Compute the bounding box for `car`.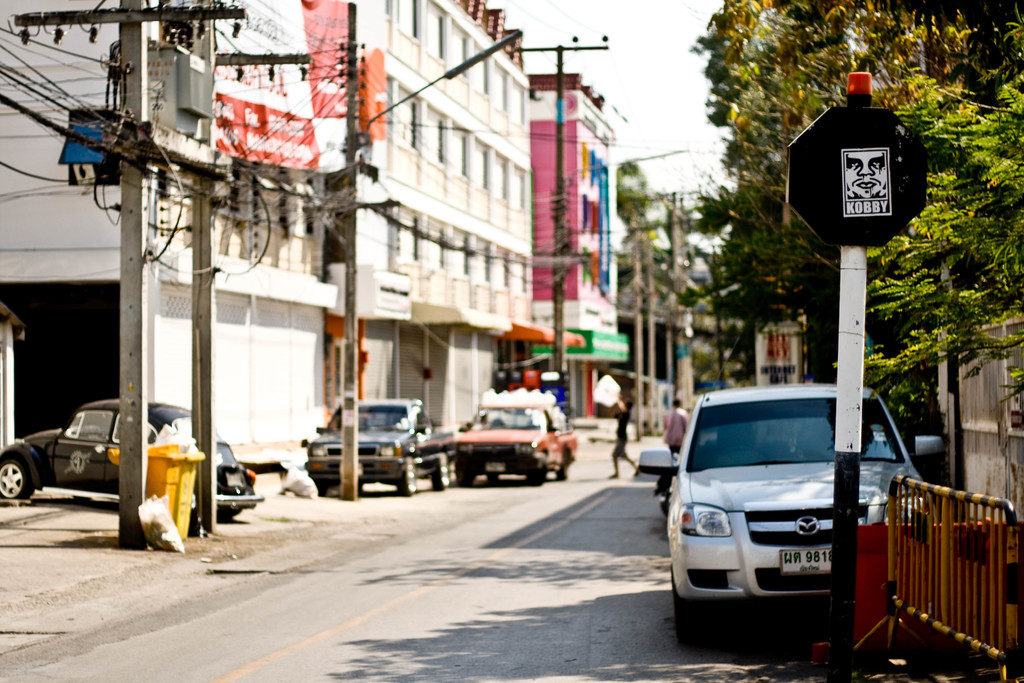
(left=461, top=393, right=577, bottom=483).
